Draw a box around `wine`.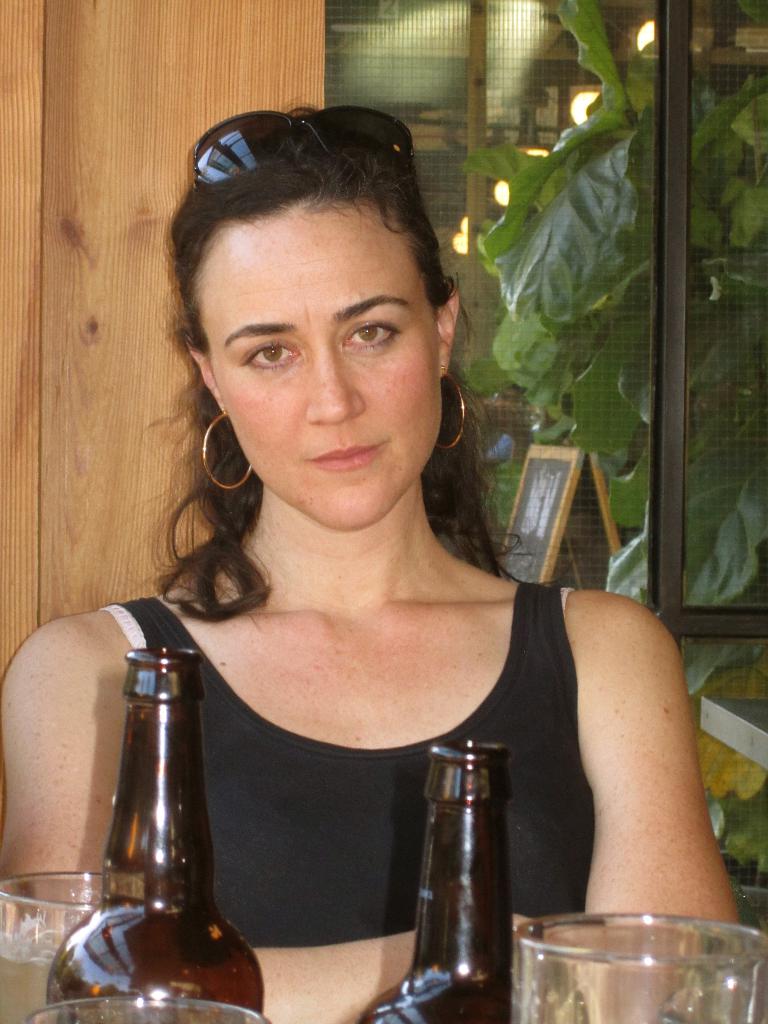
left=29, top=640, right=276, bottom=1020.
